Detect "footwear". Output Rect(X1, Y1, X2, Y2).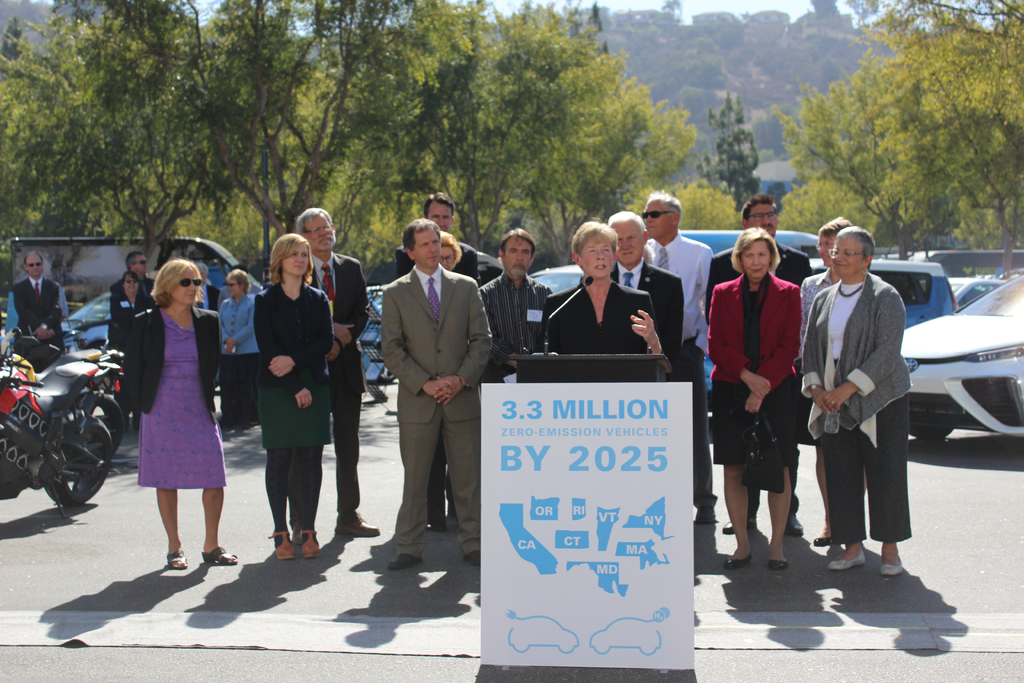
Rect(785, 513, 803, 536).
